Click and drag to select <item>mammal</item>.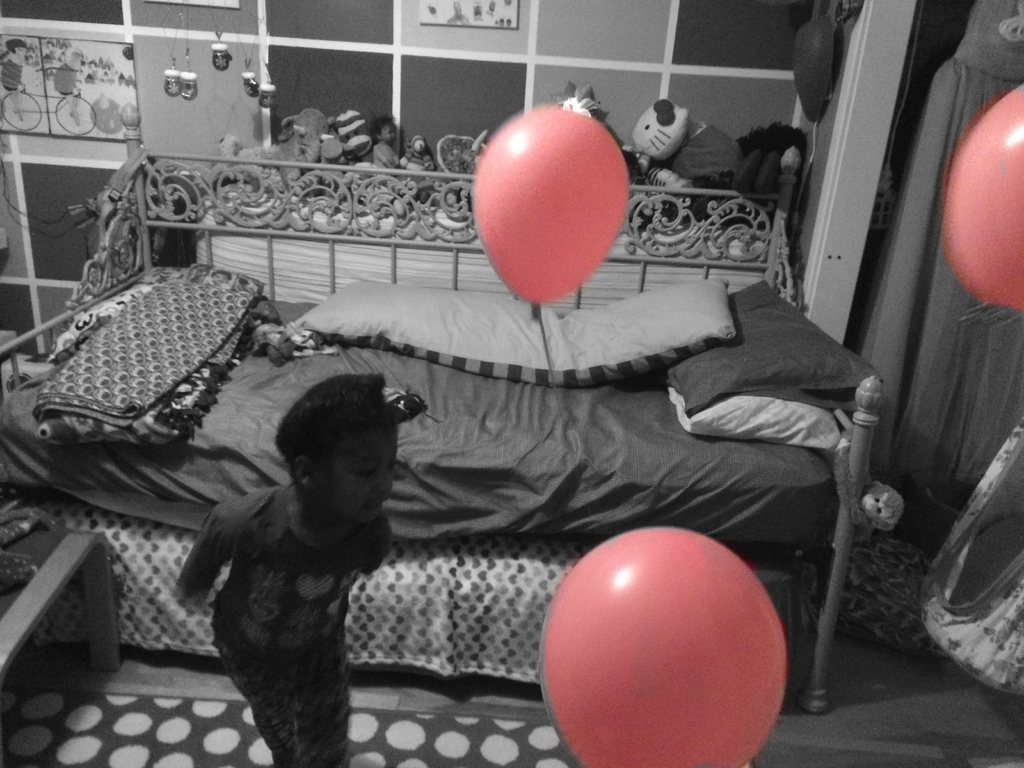
Selection: select_region(152, 390, 424, 743).
